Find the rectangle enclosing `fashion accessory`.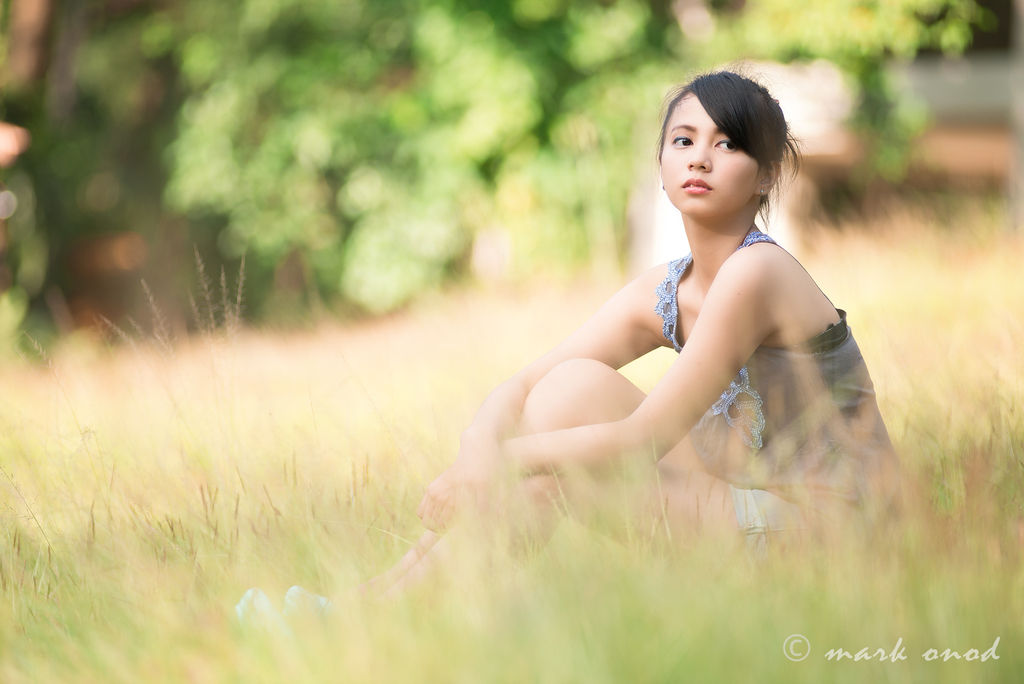
232 586 305 654.
